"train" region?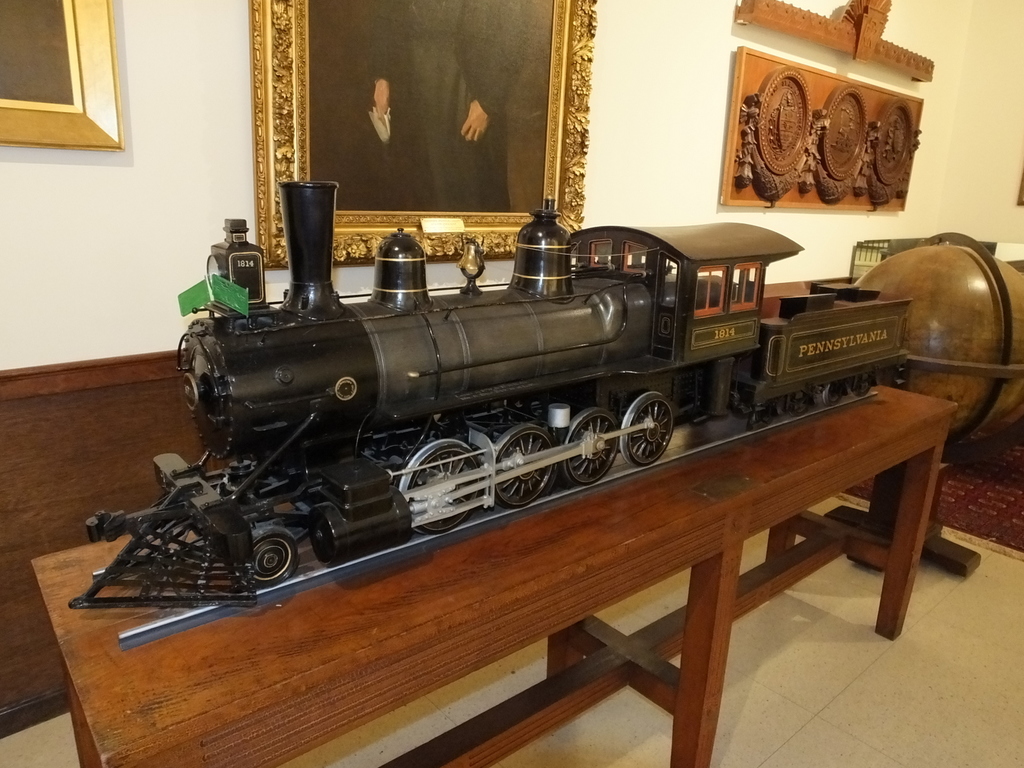
59 172 913 605
